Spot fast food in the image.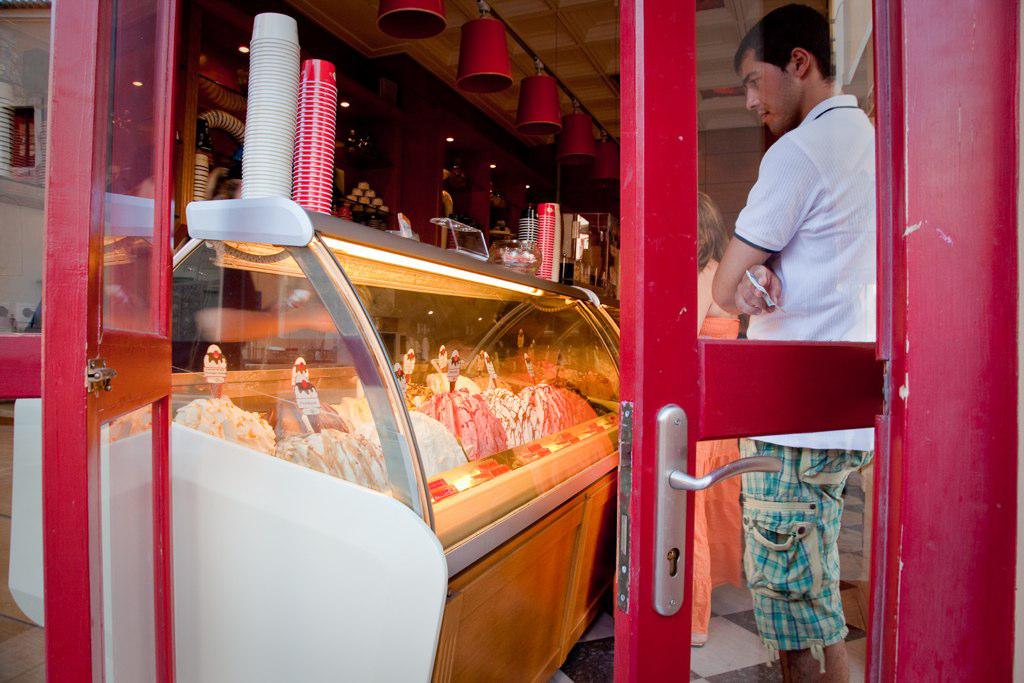
fast food found at Rect(517, 381, 562, 441).
